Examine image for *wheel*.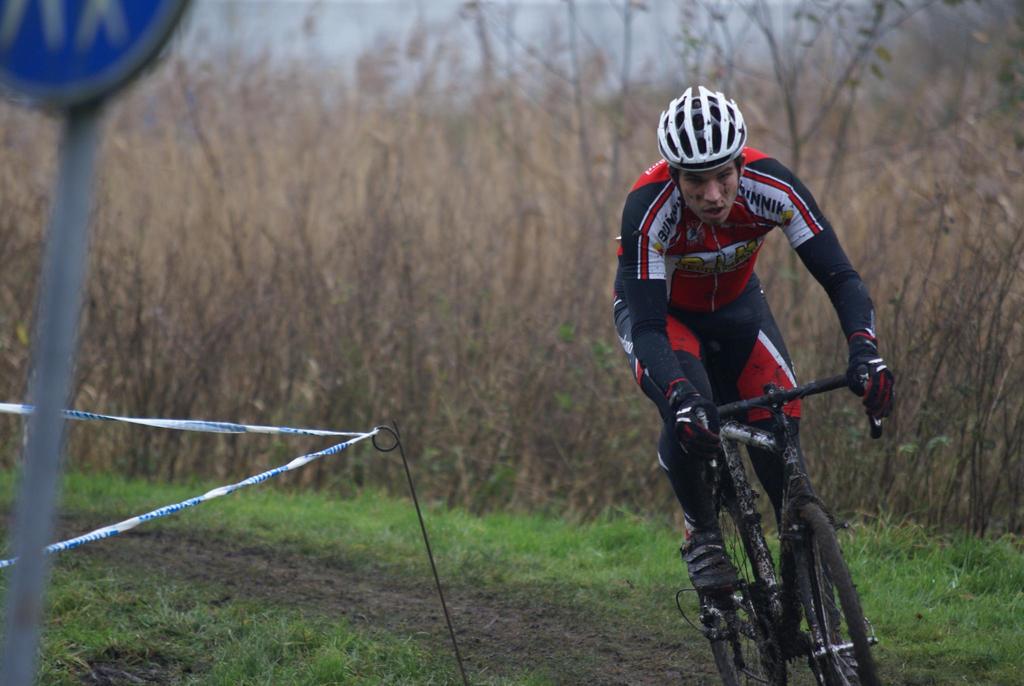
Examination result: x1=700, y1=484, x2=781, y2=685.
